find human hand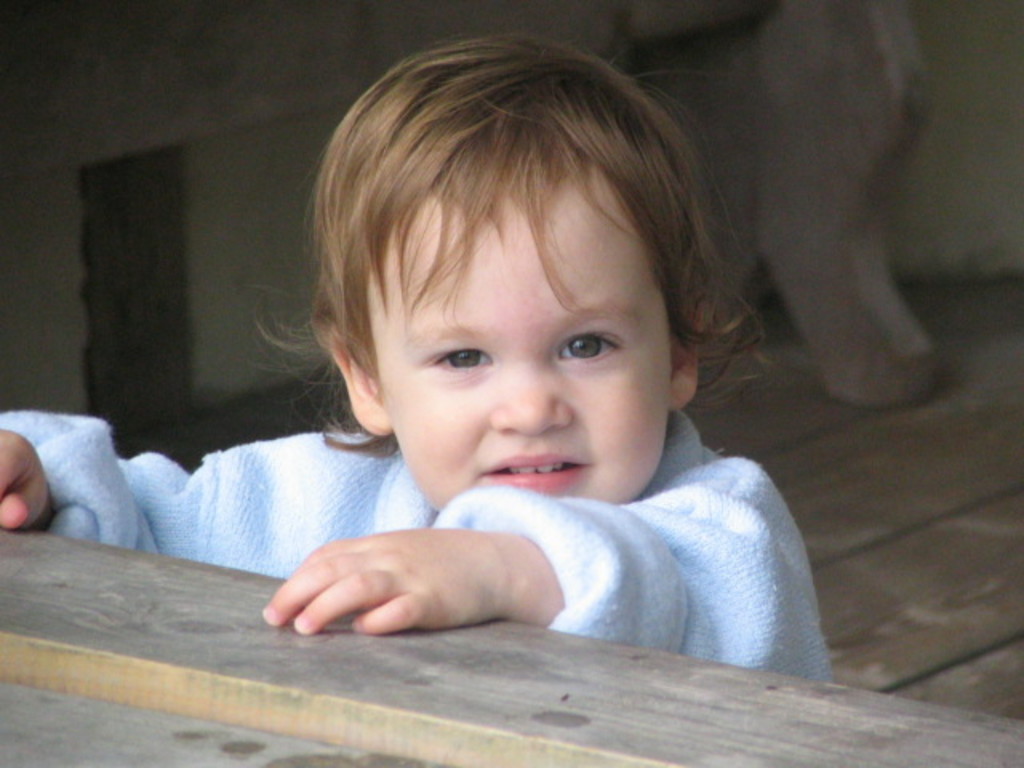
detection(258, 515, 518, 638)
